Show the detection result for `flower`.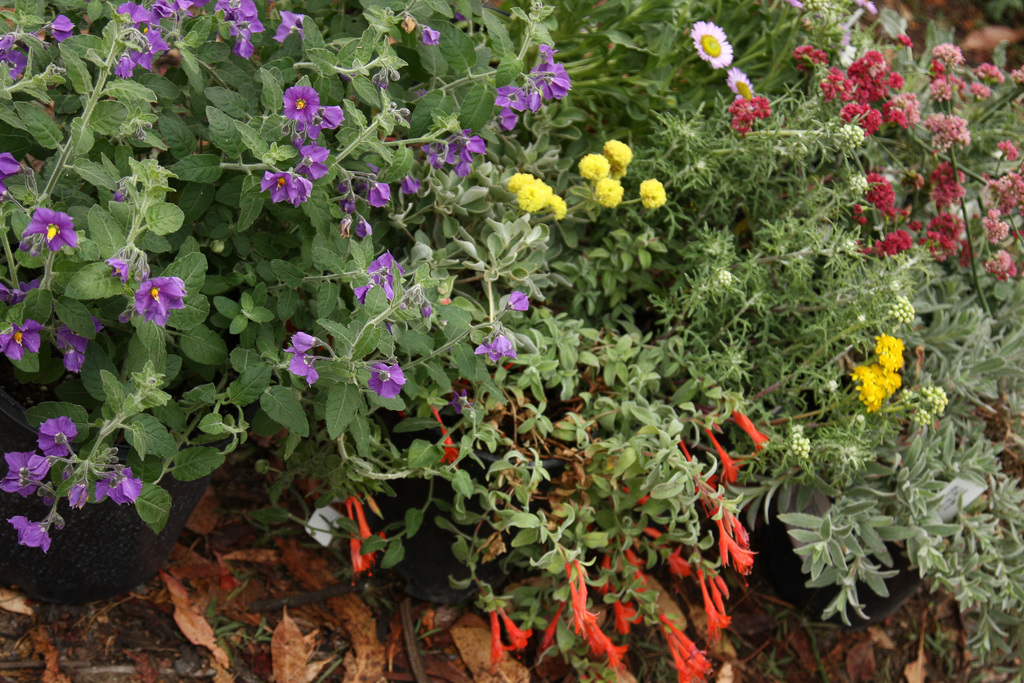
(left=691, top=21, right=735, bottom=74).
